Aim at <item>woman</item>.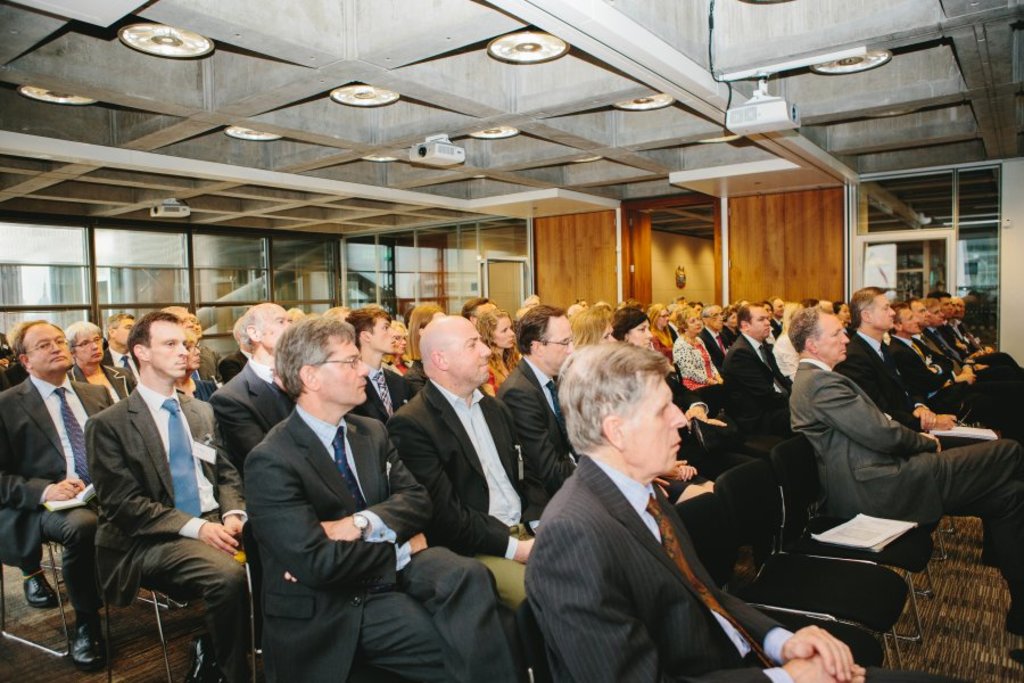
Aimed at <bbox>670, 303, 724, 434</bbox>.
